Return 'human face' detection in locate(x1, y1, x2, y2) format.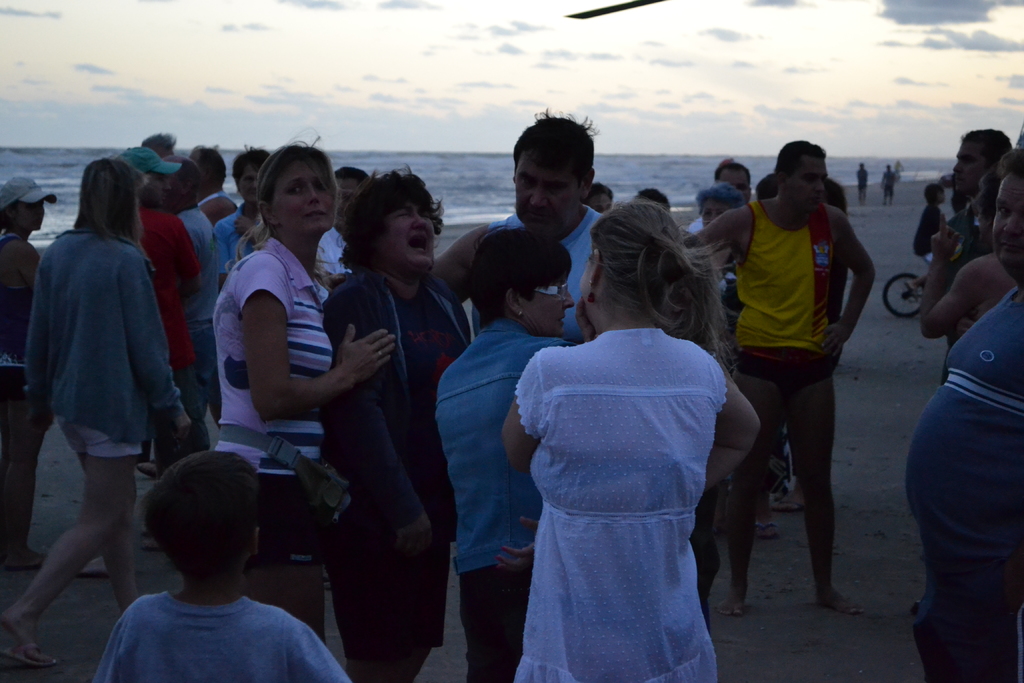
locate(990, 176, 1023, 276).
